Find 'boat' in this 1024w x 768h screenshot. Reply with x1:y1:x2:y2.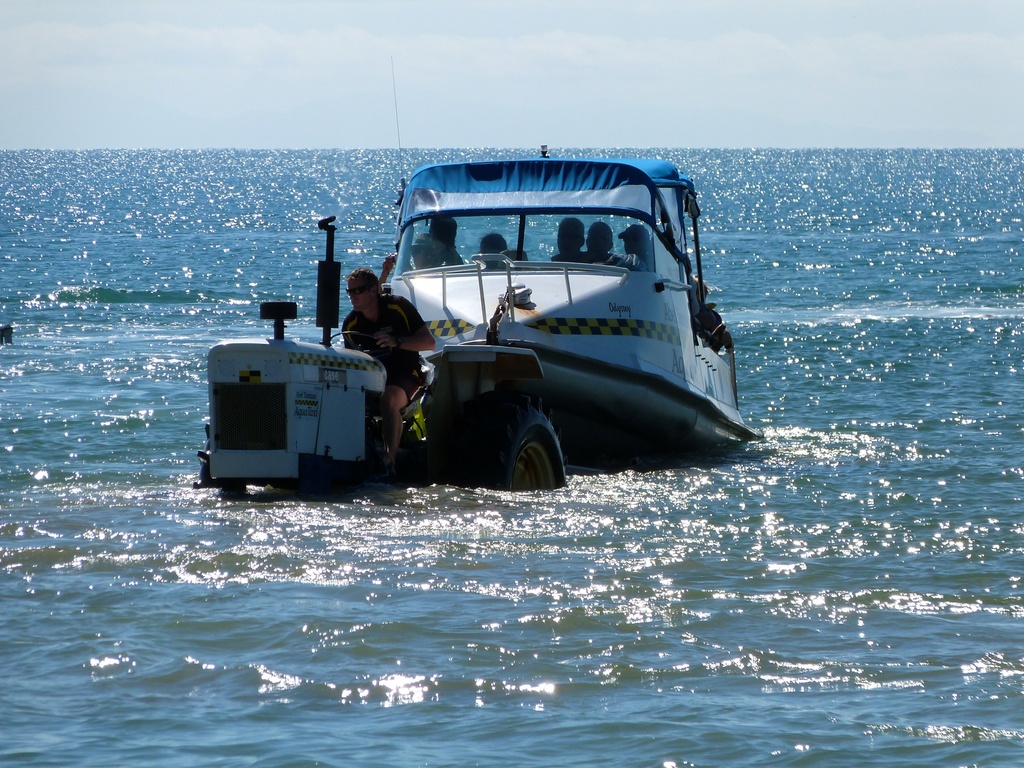
224:133:760:476.
